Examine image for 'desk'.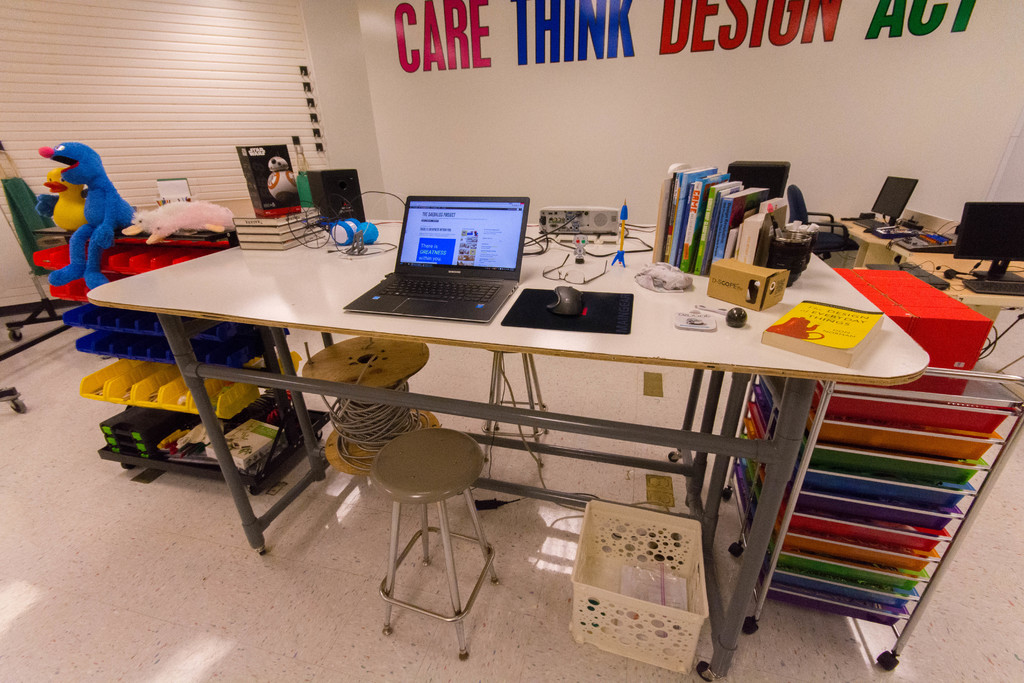
Examination result: 166, 217, 935, 652.
